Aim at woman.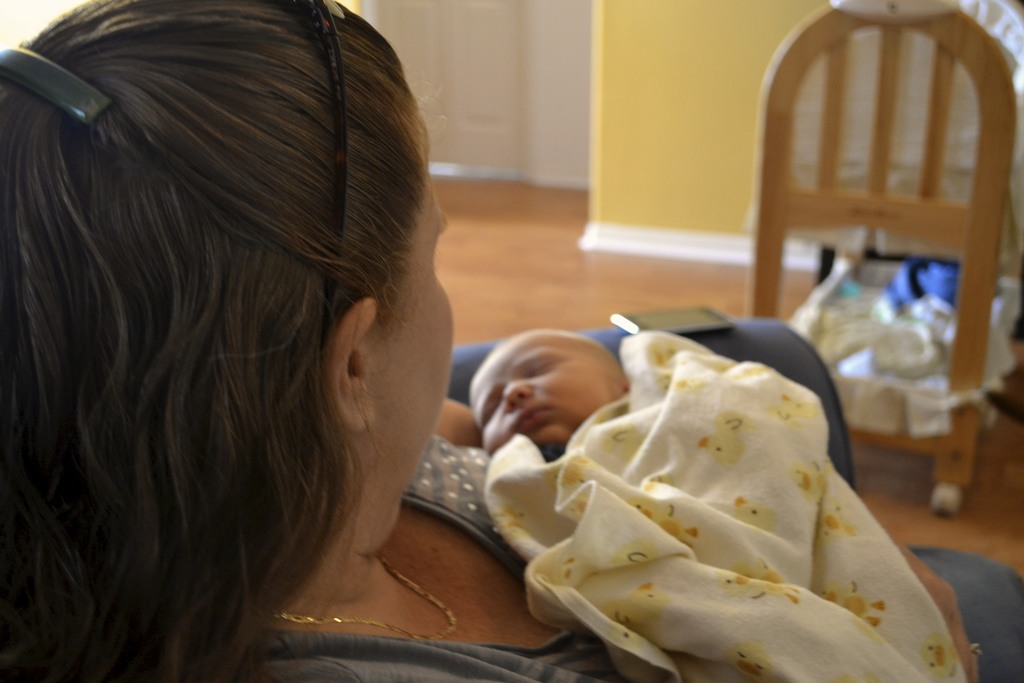
Aimed at <box>0,0,985,682</box>.
